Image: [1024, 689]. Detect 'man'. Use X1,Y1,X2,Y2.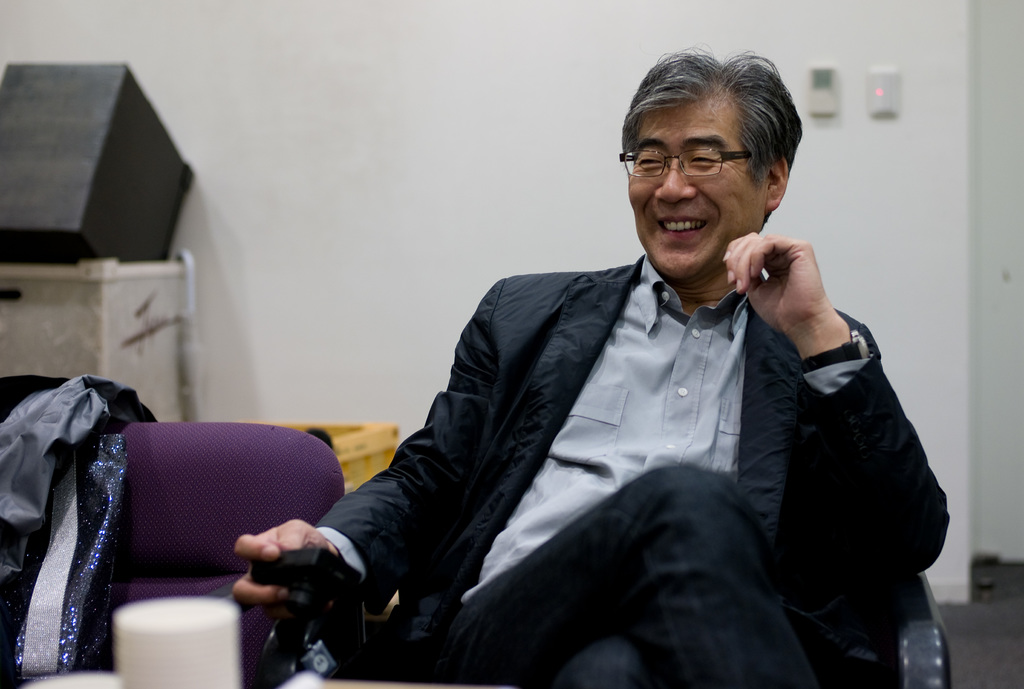
216,95,890,688.
